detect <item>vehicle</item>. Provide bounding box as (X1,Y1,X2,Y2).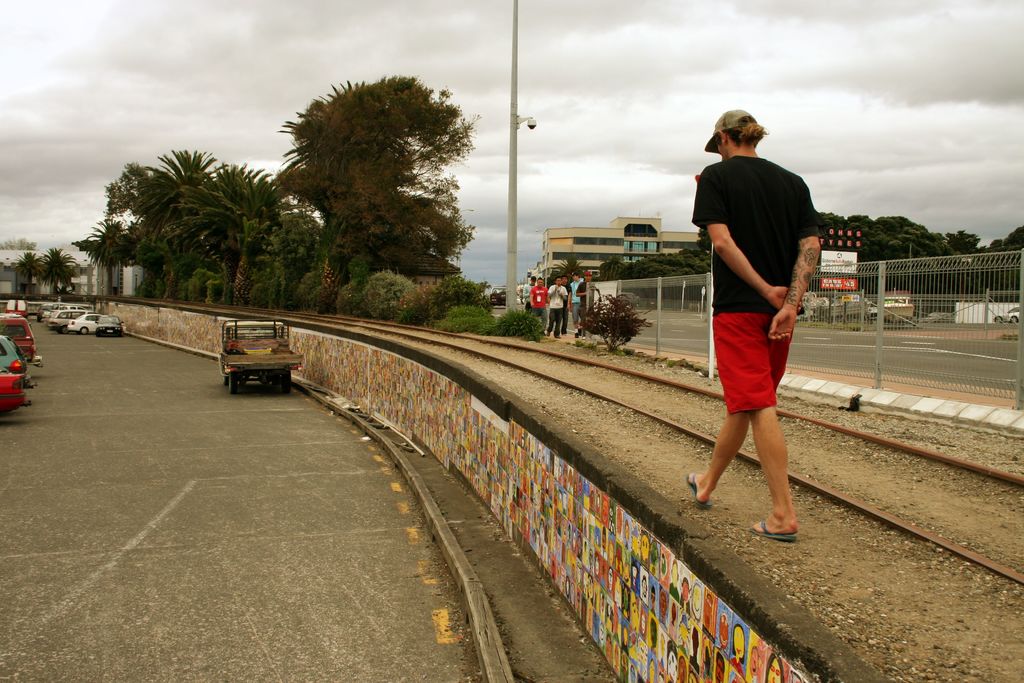
(1009,308,1021,322).
